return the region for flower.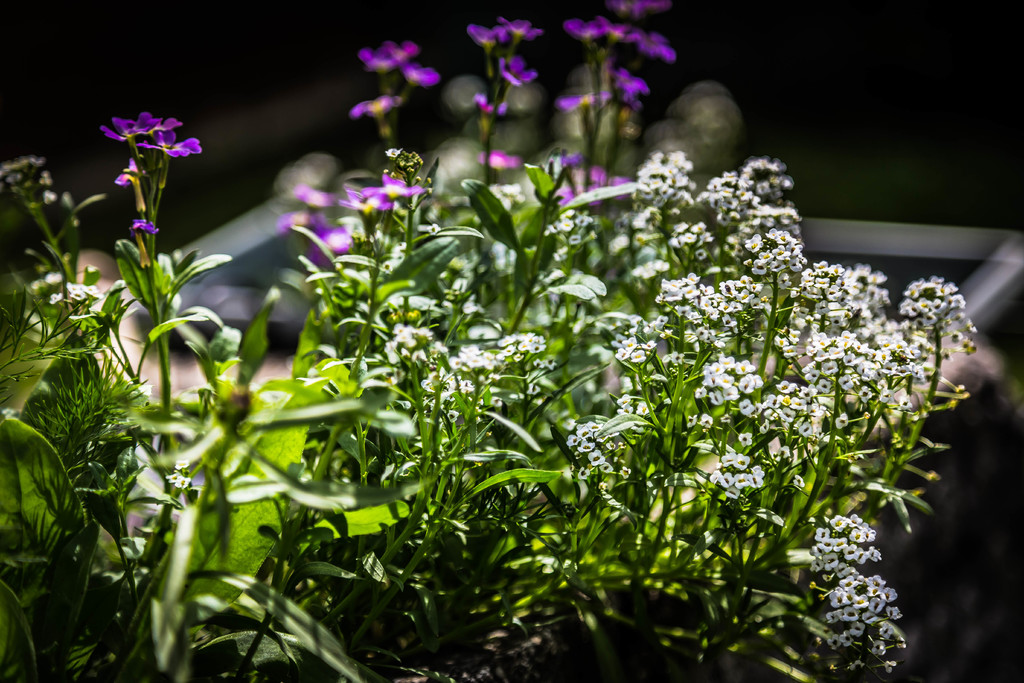
<region>355, 94, 401, 136</region>.
